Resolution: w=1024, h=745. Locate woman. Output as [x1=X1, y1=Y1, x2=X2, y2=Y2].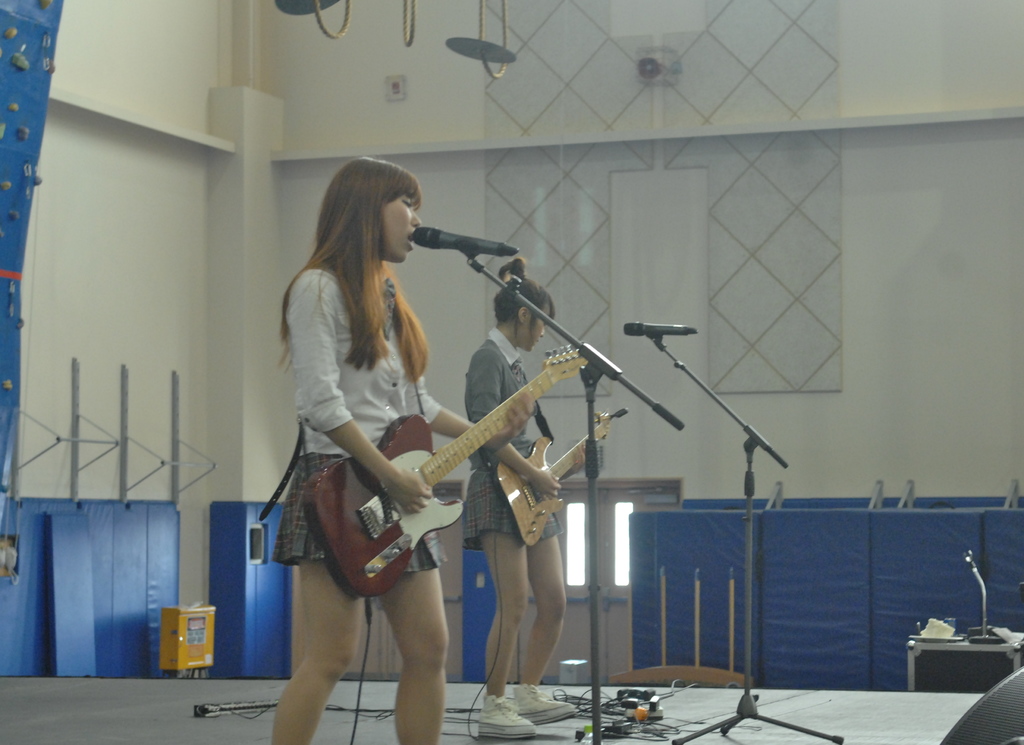
[x1=459, y1=257, x2=582, y2=739].
